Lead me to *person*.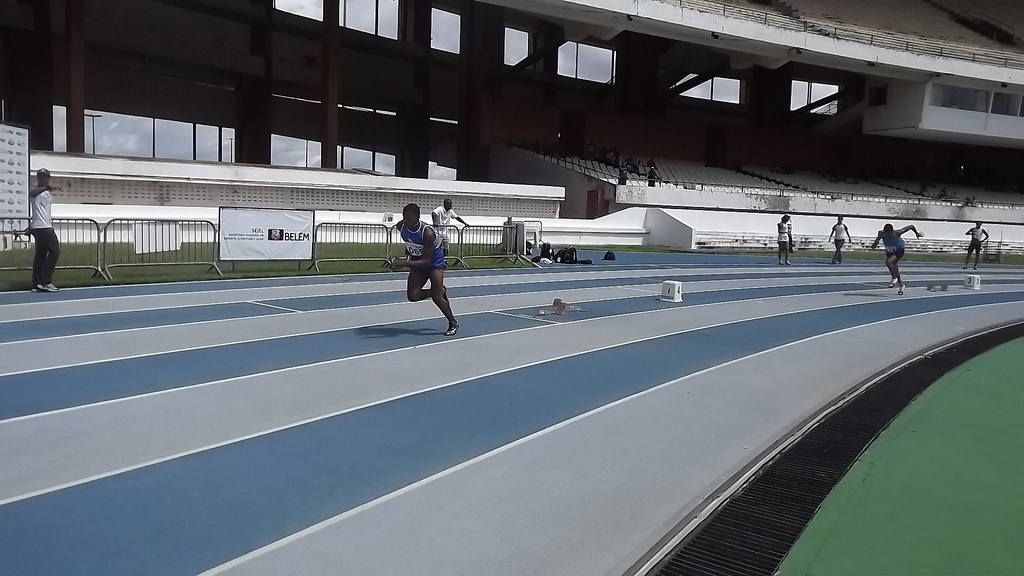
Lead to 646:157:658:166.
